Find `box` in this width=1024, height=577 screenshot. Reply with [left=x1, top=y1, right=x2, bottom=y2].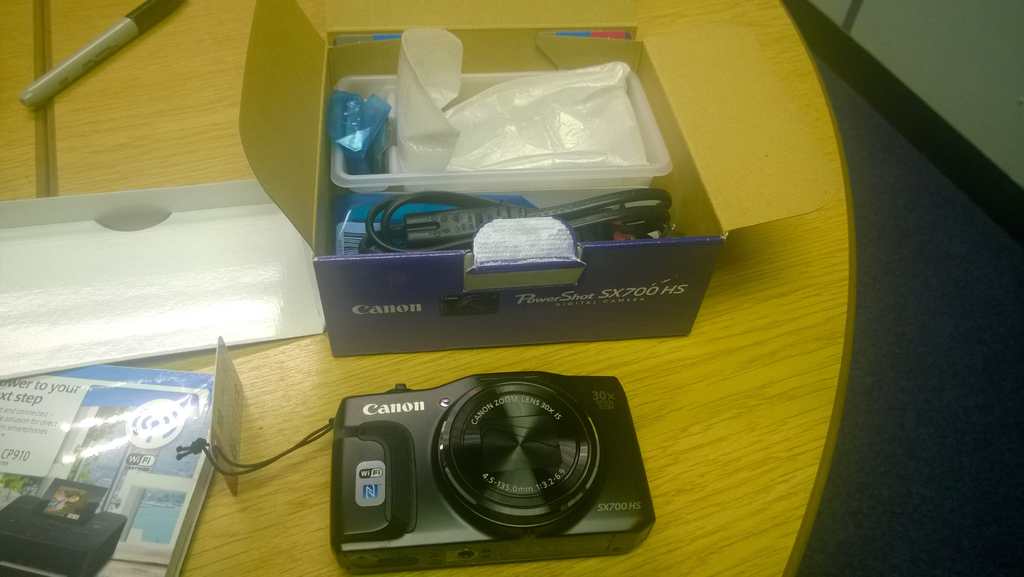
[left=233, top=0, right=724, bottom=357].
